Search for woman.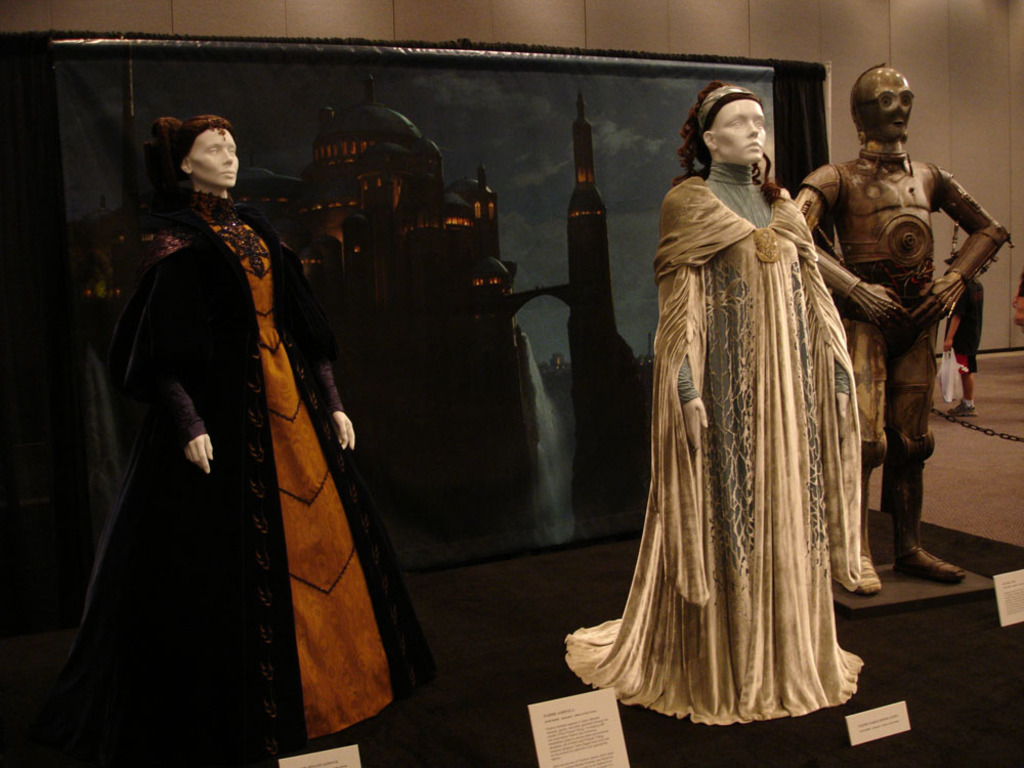
Found at pyautogui.locateOnScreen(651, 80, 854, 725).
